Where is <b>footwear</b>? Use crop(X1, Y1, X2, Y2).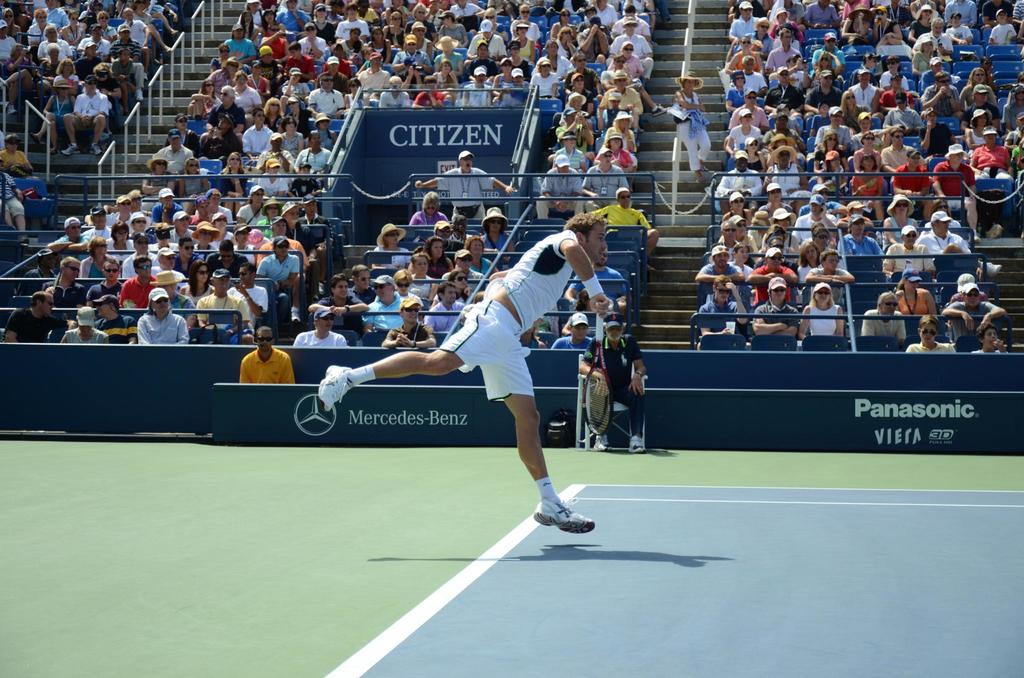
crop(316, 363, 353, 413).
